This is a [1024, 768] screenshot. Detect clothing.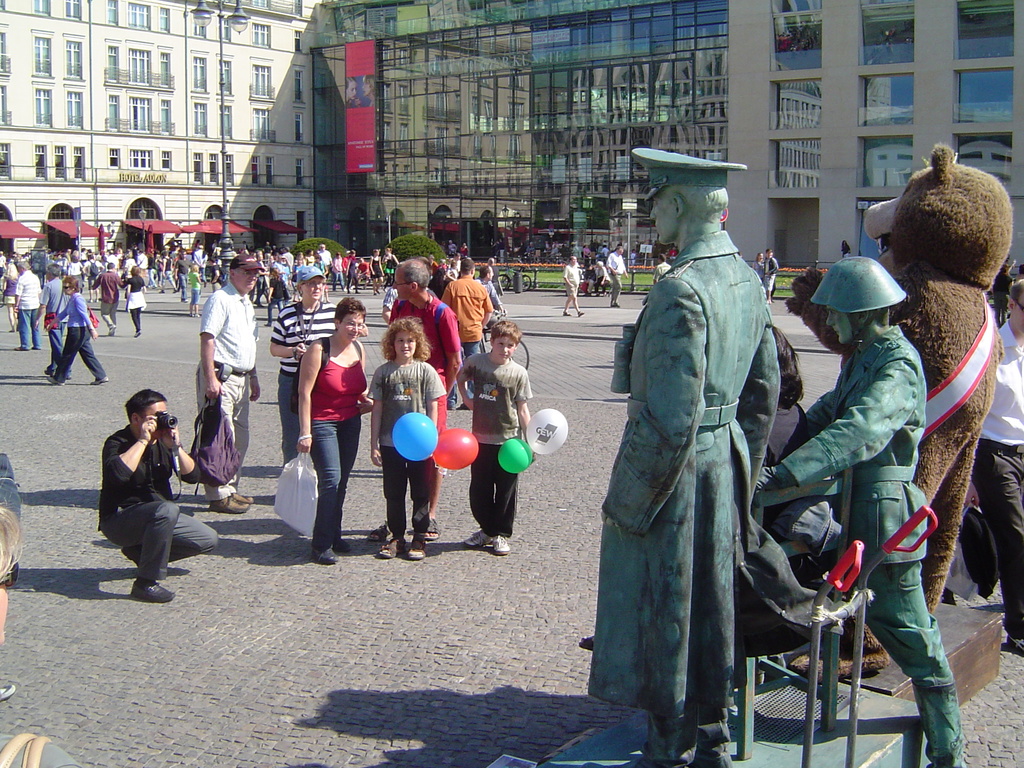
563:262:583:297.
